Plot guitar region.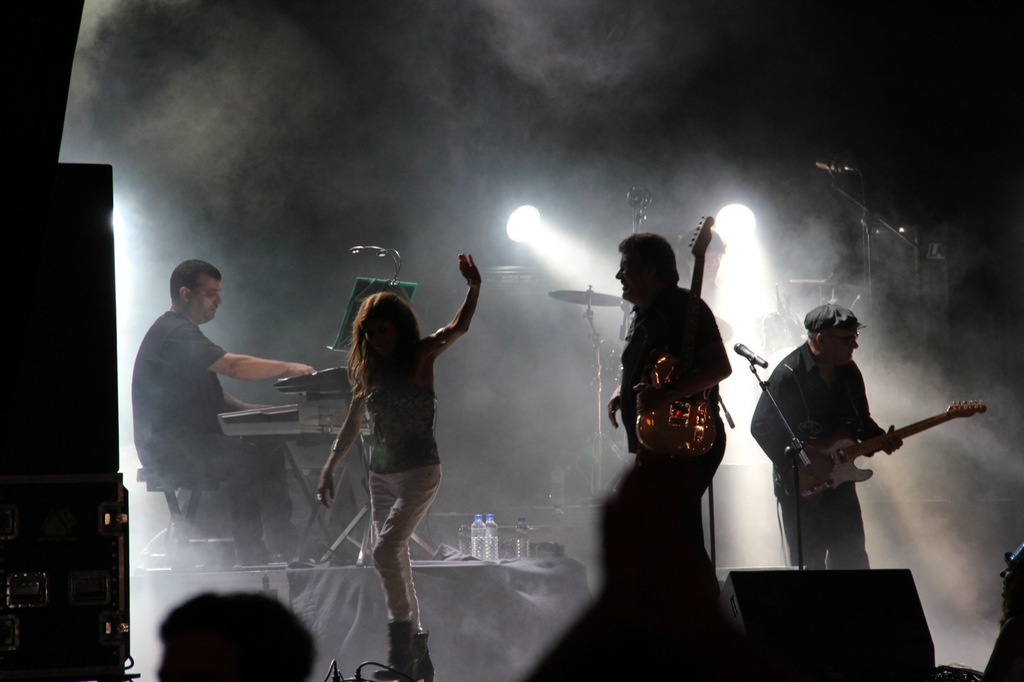
Plotted at 634,212,716,462.
